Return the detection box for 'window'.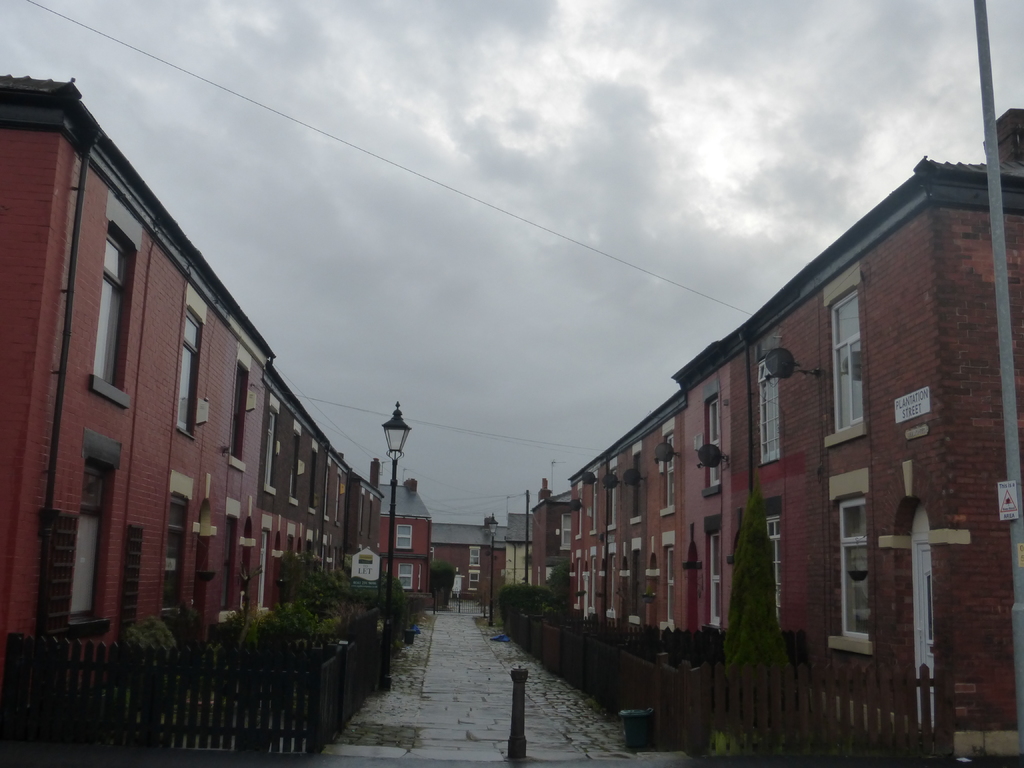
x1=69 y1=426 x2=121 y2=636.
